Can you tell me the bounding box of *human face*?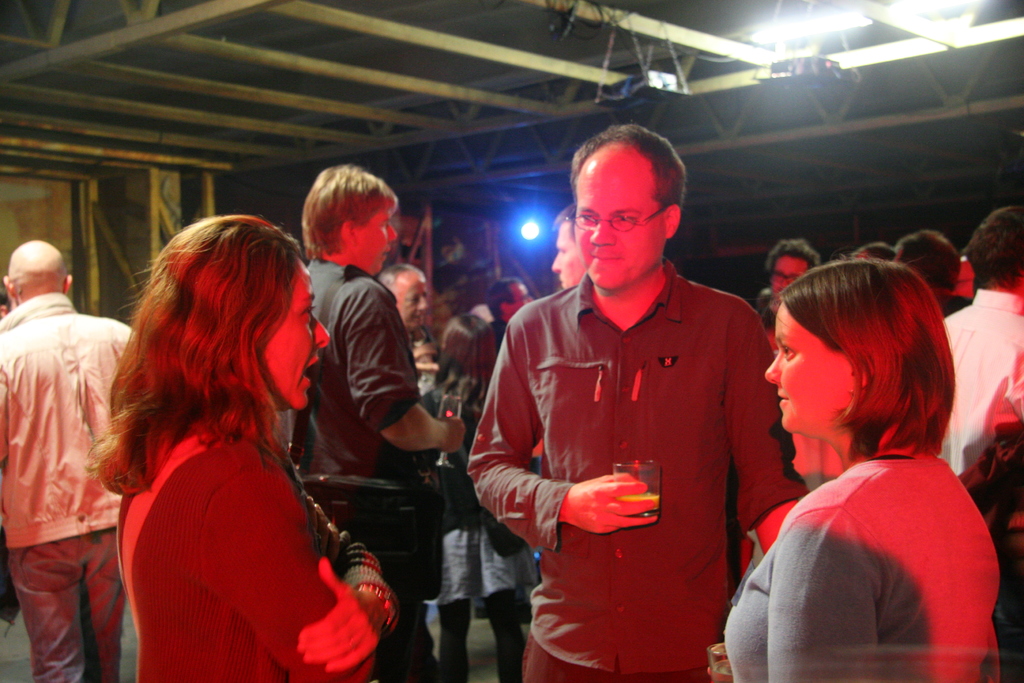
bbox(396, 269, 429, 328).
